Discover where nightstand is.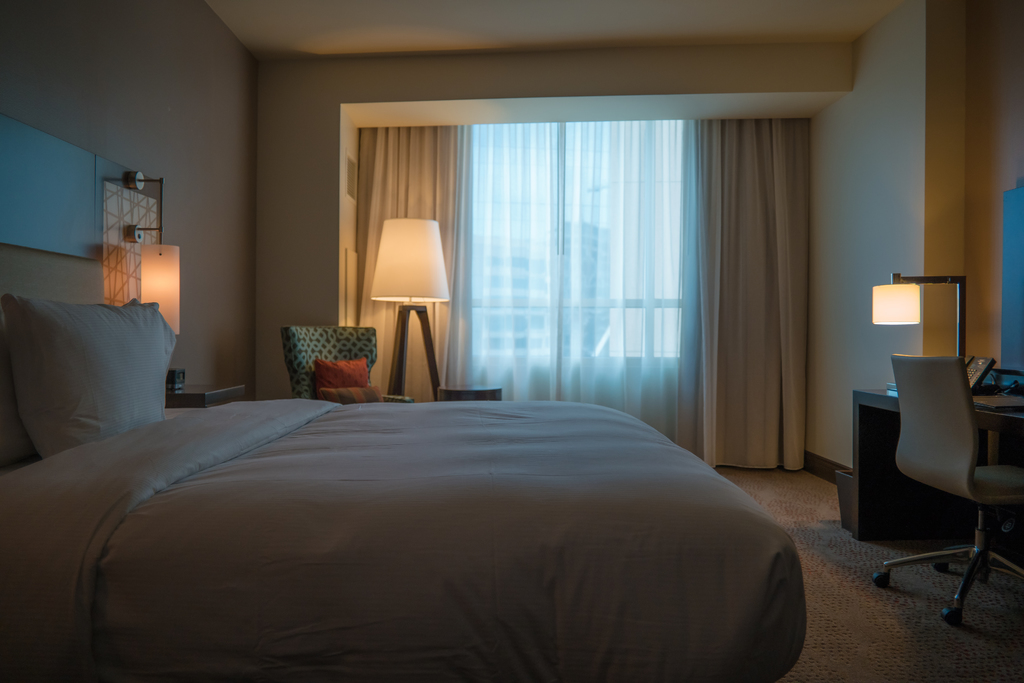
Discovered at <box>846,373,951,540</box>.
